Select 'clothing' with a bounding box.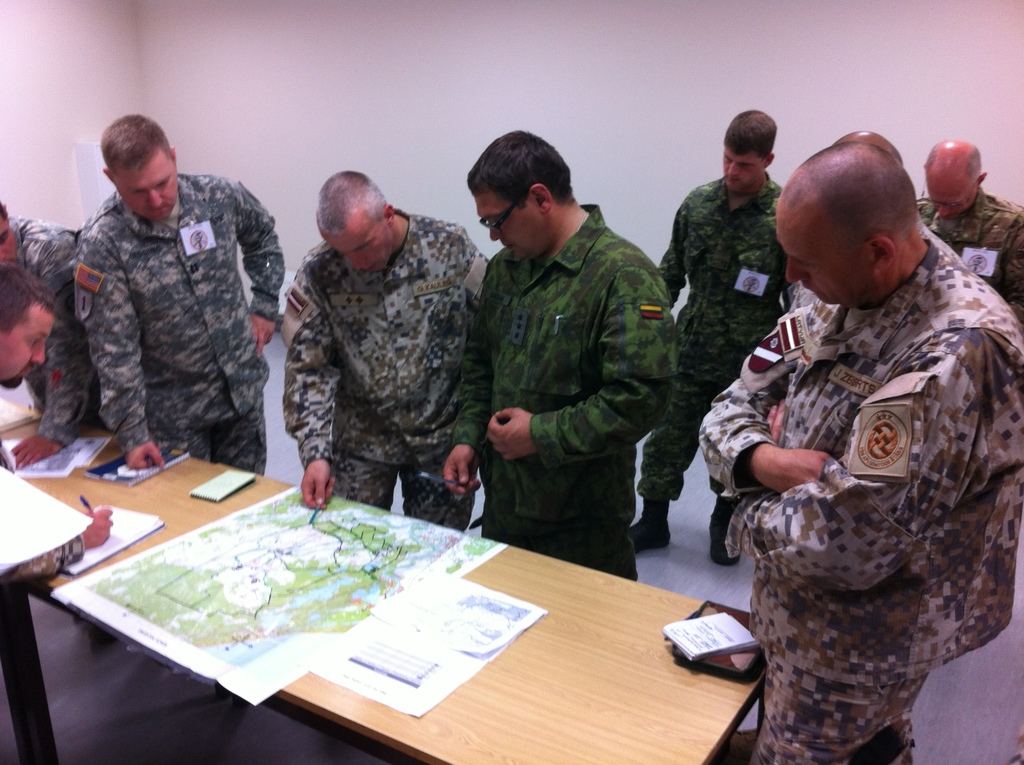
bbox=[0, 211, 72, 457].
